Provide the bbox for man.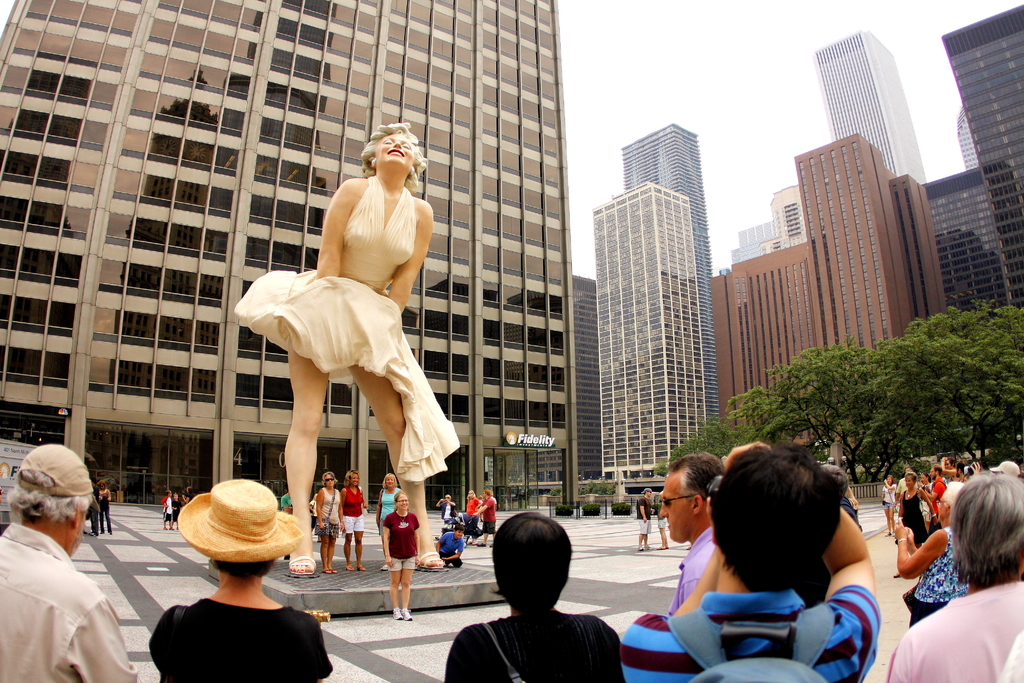
(637,488,655,552).
